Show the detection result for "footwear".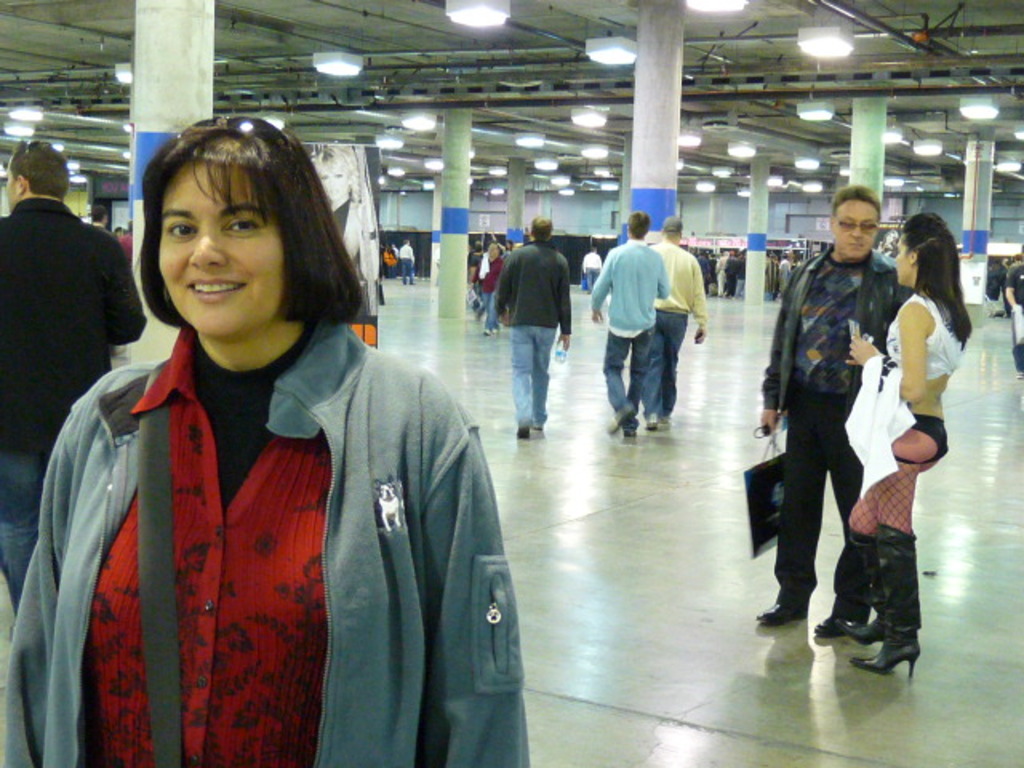
(left=848, top=525, right=923, bottom=677).
